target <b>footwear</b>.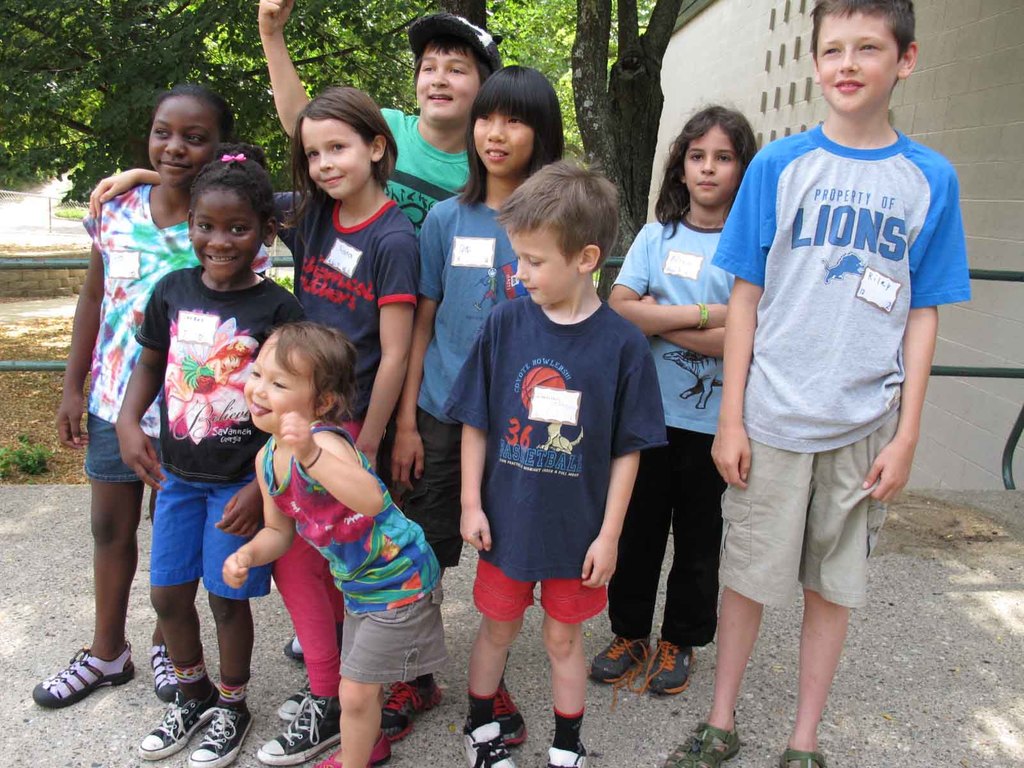
Target region: box=[778, 746, 824, 767].
